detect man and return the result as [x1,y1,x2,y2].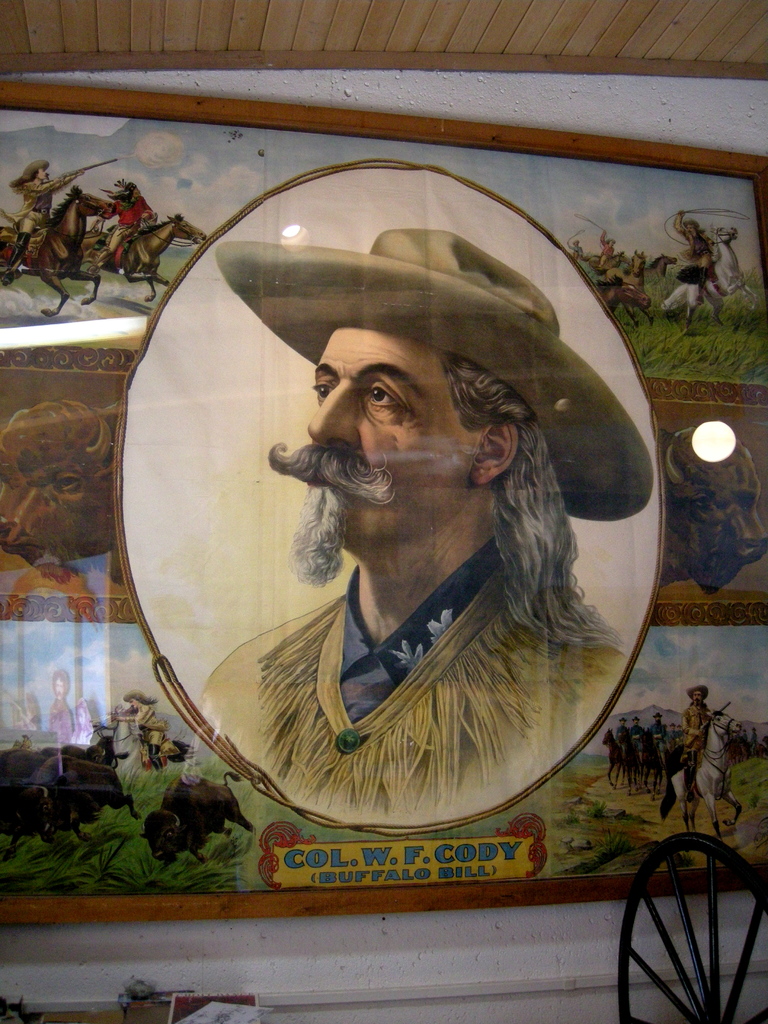
[0,158,85,287].
